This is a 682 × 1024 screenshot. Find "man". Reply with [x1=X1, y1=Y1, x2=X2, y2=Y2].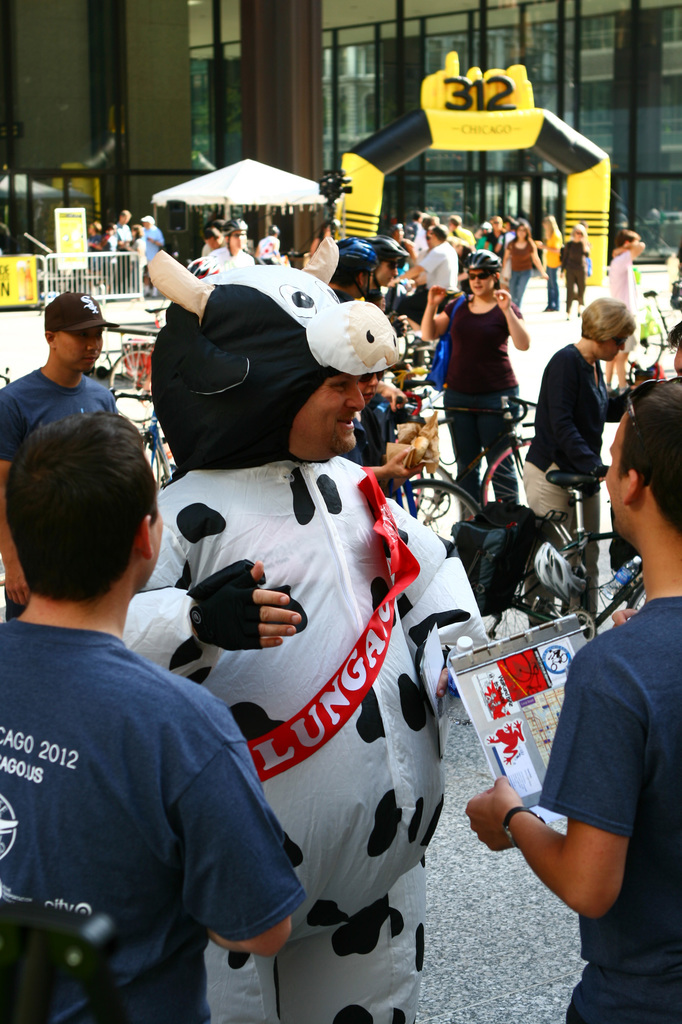
[x1=410, y1=221, x2=470, y2=325].
